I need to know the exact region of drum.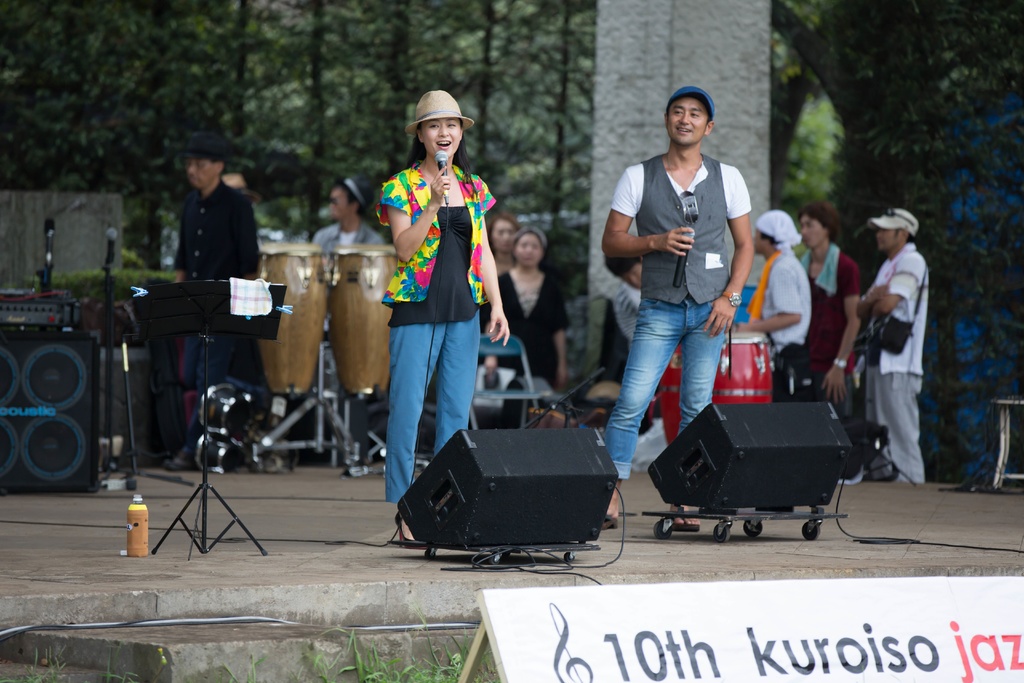
Region: (255, 243, 330, 399).
